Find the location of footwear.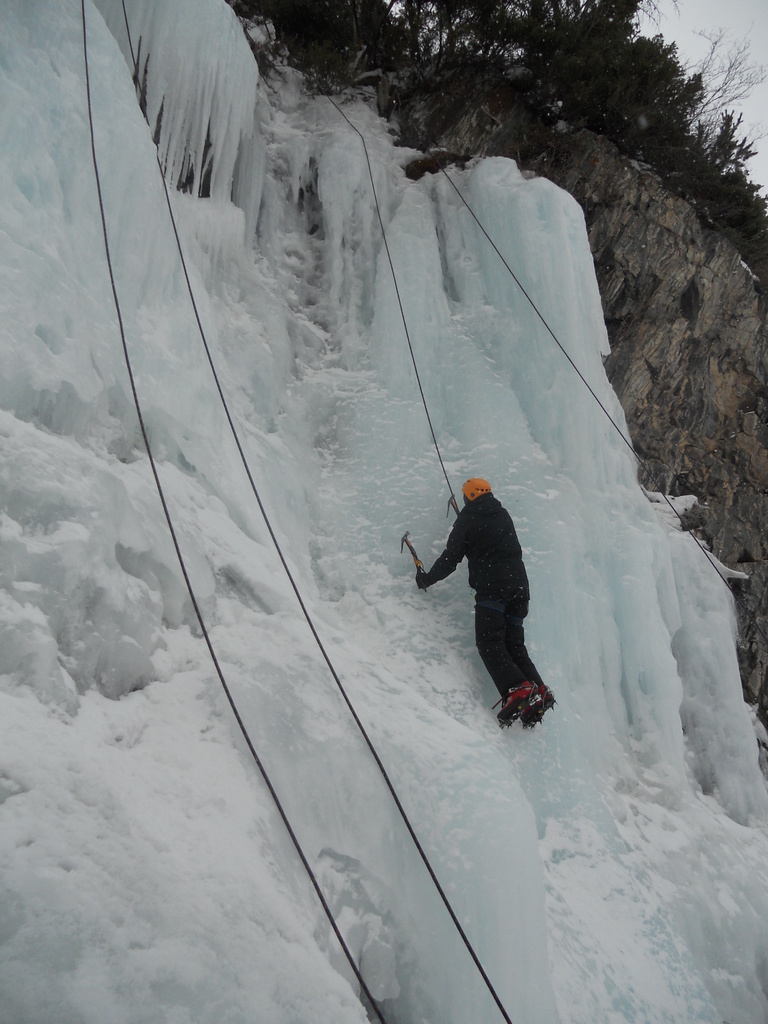
Location: pyautogui.locateOnScreen(516, 673, 556, 734).
